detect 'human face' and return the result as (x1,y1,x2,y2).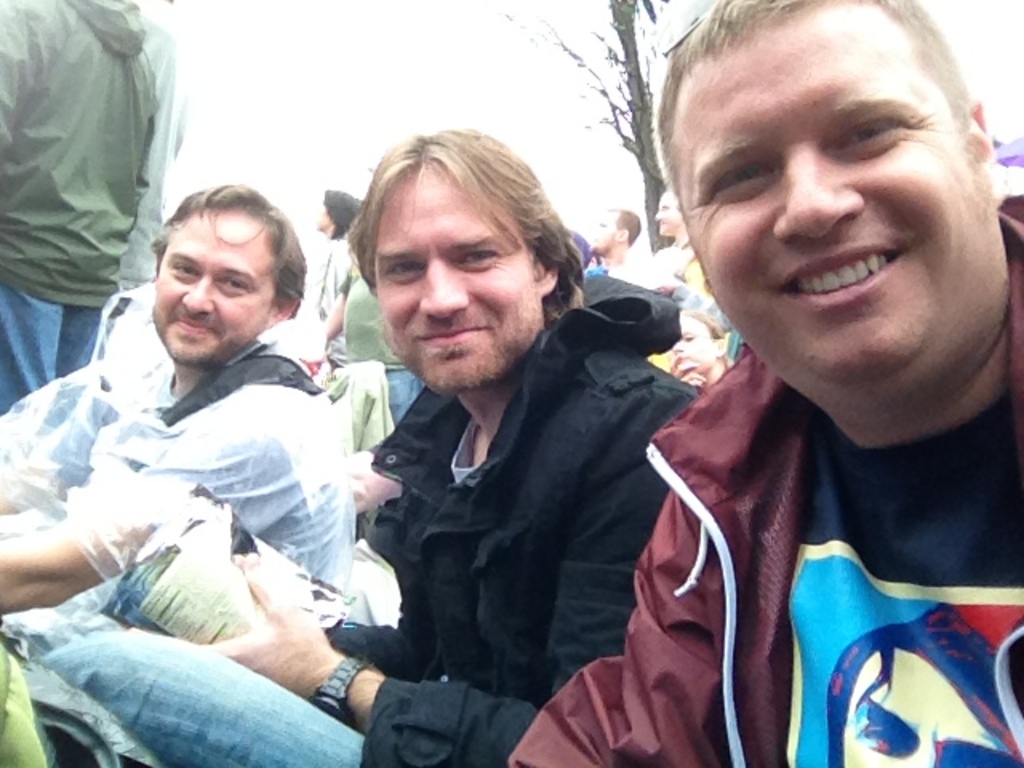
(584,210,611,253).
